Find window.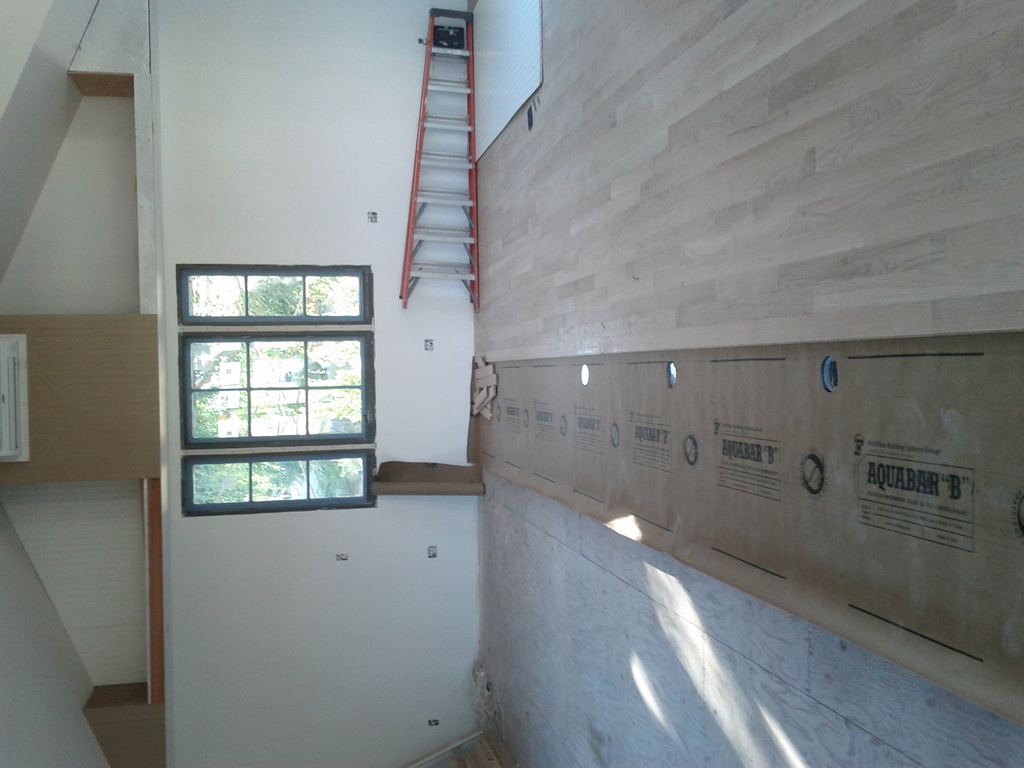
[175,332,378,451].
